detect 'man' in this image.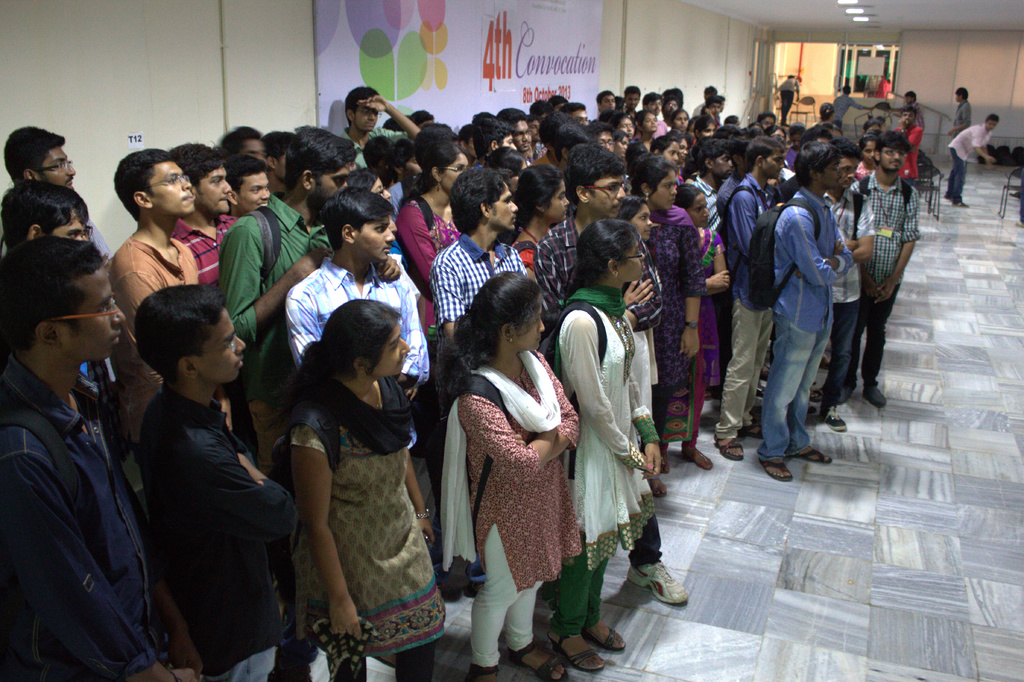
Detection: bbox(685, 136, 733, 400).
